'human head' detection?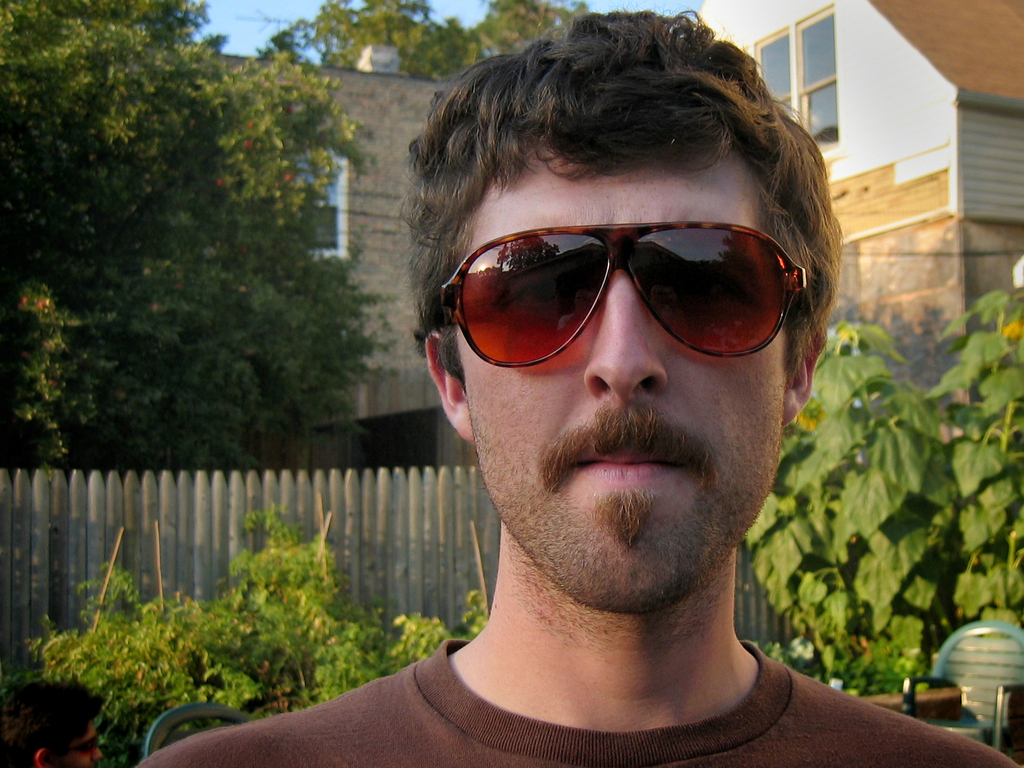
396, 38, 854, 550
